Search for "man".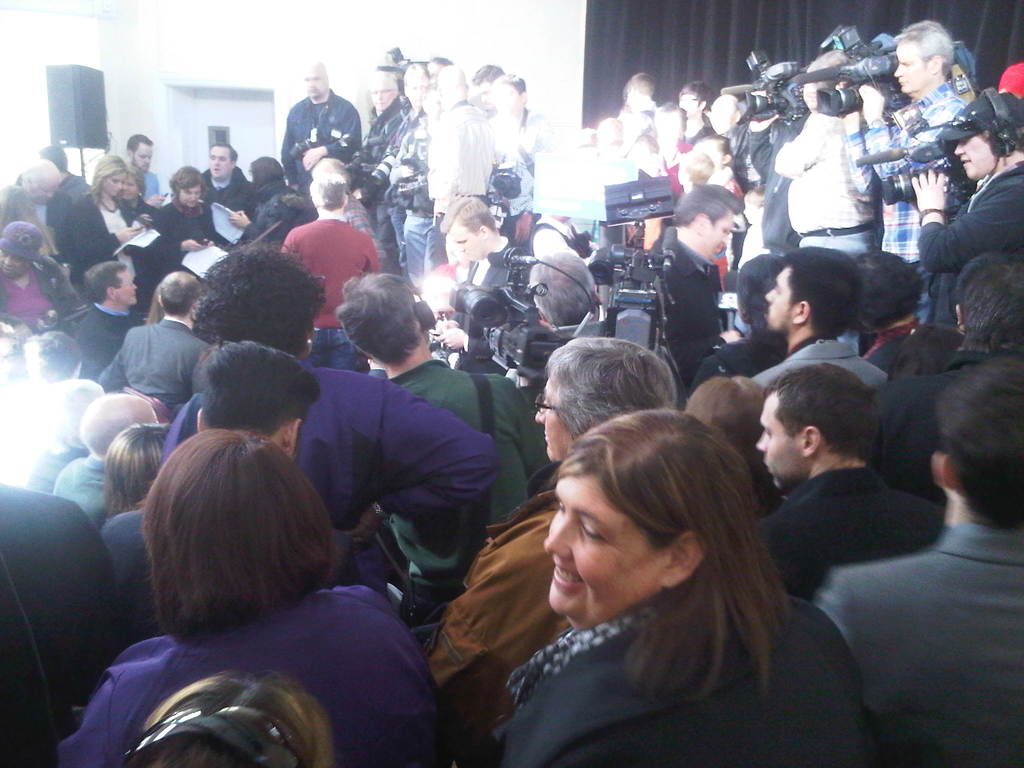
Found at select_region(515, 250, 605, 429).
